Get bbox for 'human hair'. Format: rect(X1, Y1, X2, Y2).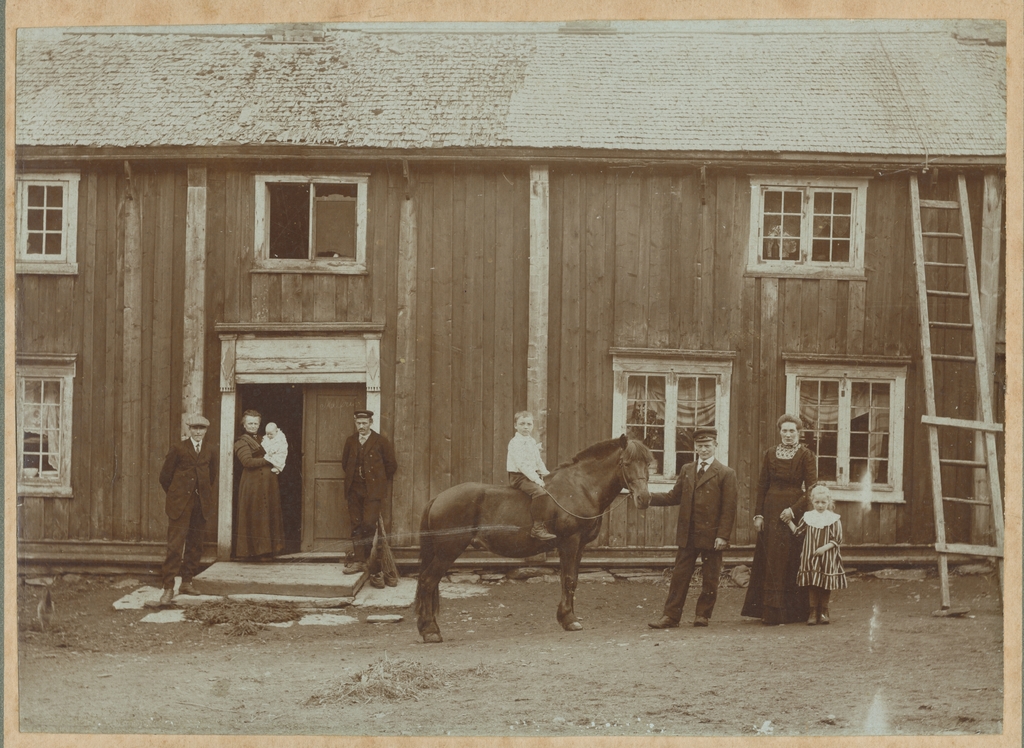
rect(243, 407, 257, 415).
